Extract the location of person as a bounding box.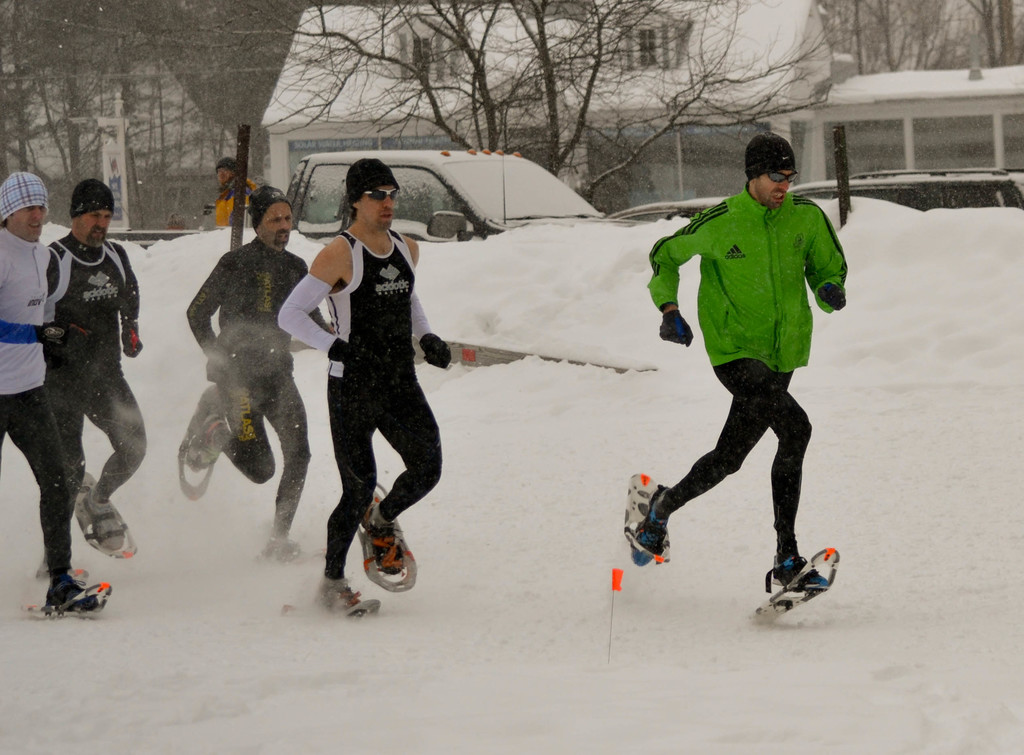
<box>210,160,262,225</box>.
